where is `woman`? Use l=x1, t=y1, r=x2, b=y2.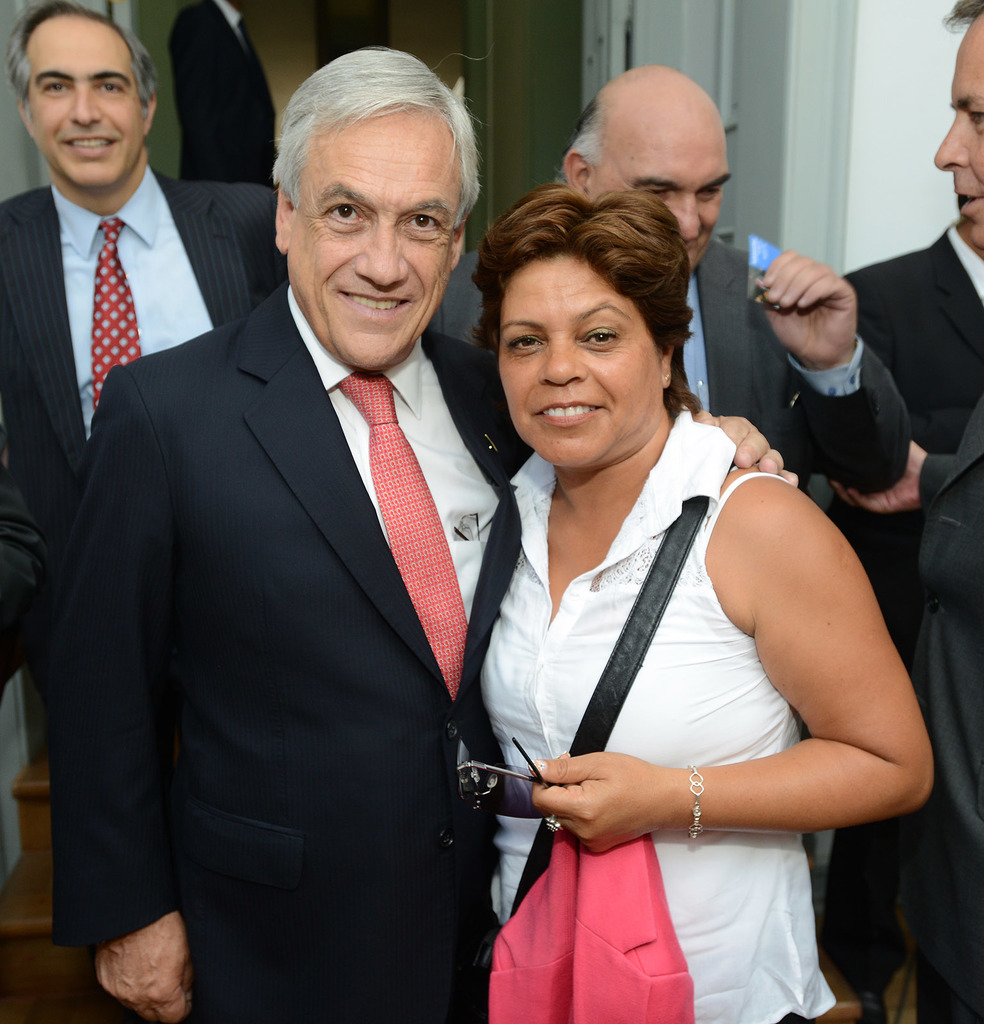
l=449, t=198, r=891, b=1023.
